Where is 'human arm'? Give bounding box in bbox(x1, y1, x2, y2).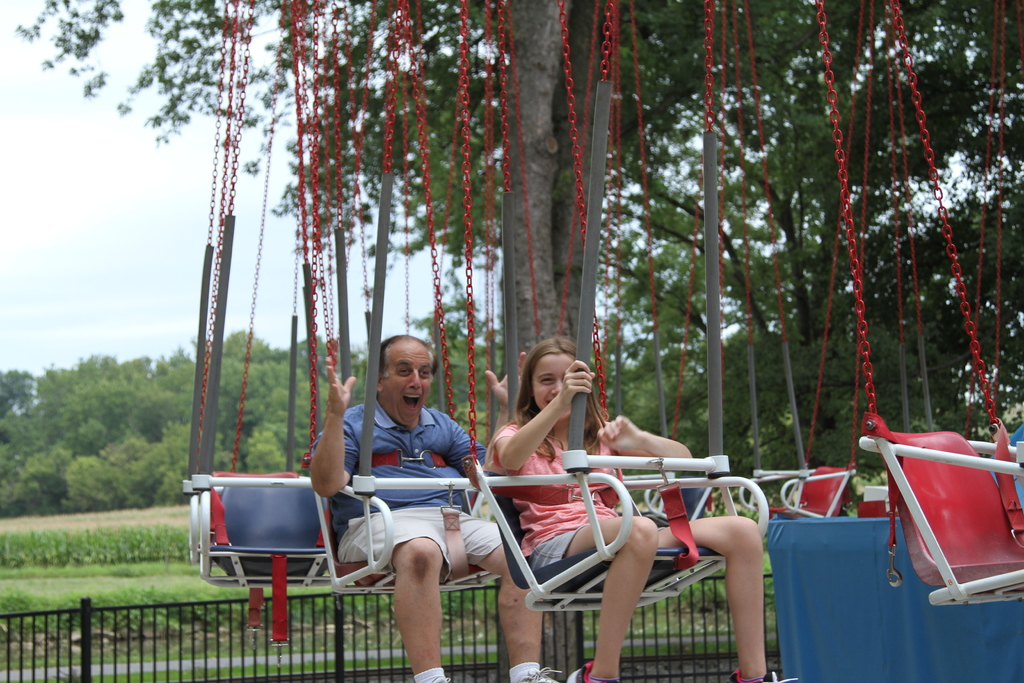
bbox(299, 357, 358, 498).
